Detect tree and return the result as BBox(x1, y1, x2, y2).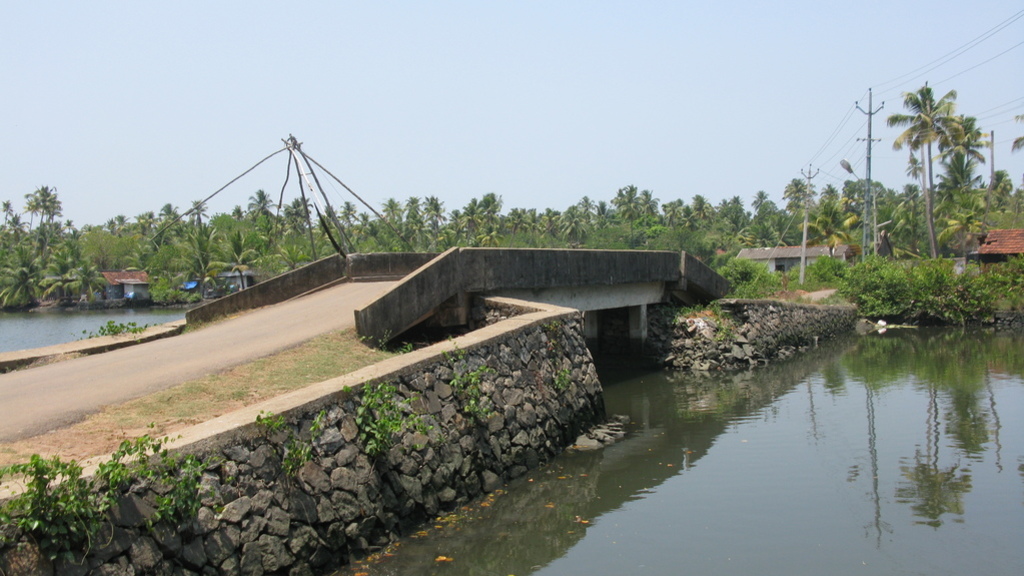
BBox(985, 169, 1018, 203).
